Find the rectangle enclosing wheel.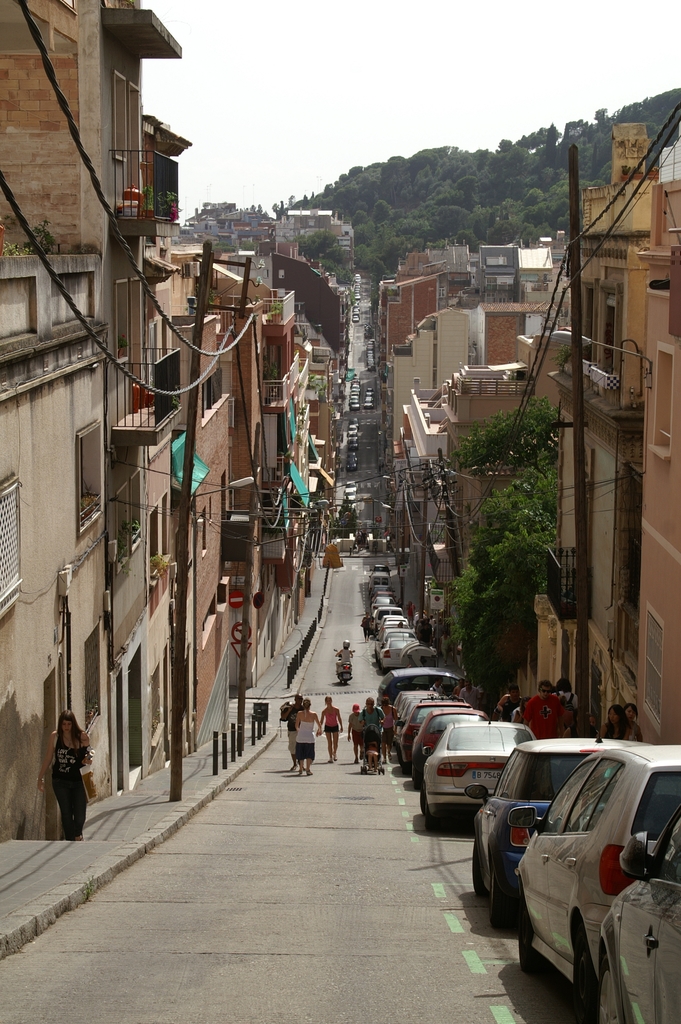
418,769,432,797.
